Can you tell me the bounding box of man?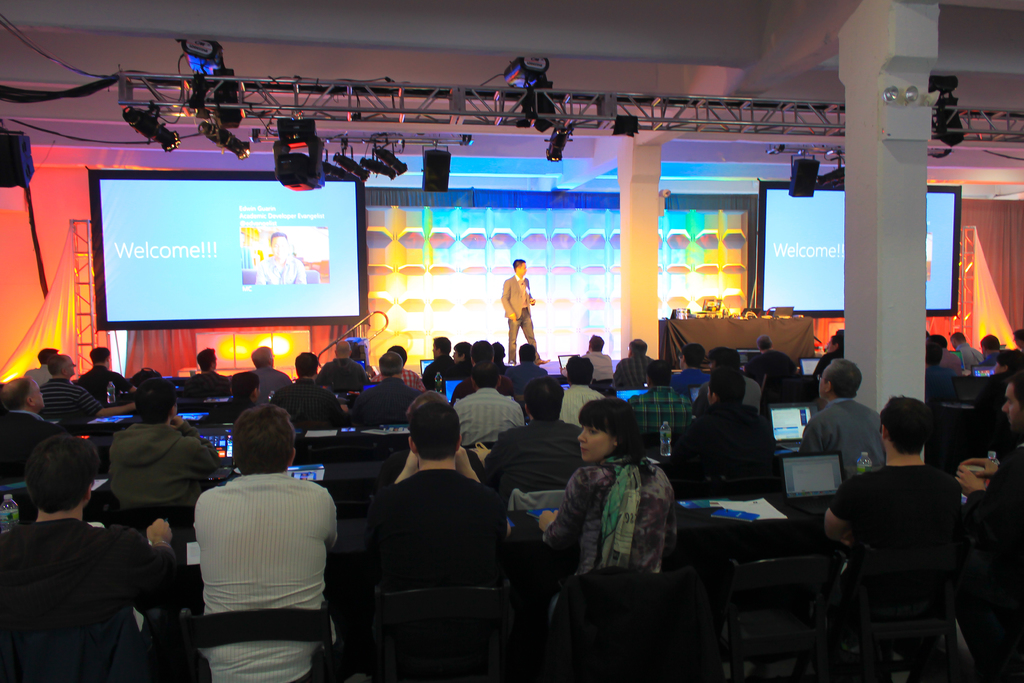
bbox=(820, 385, 966, 604).
